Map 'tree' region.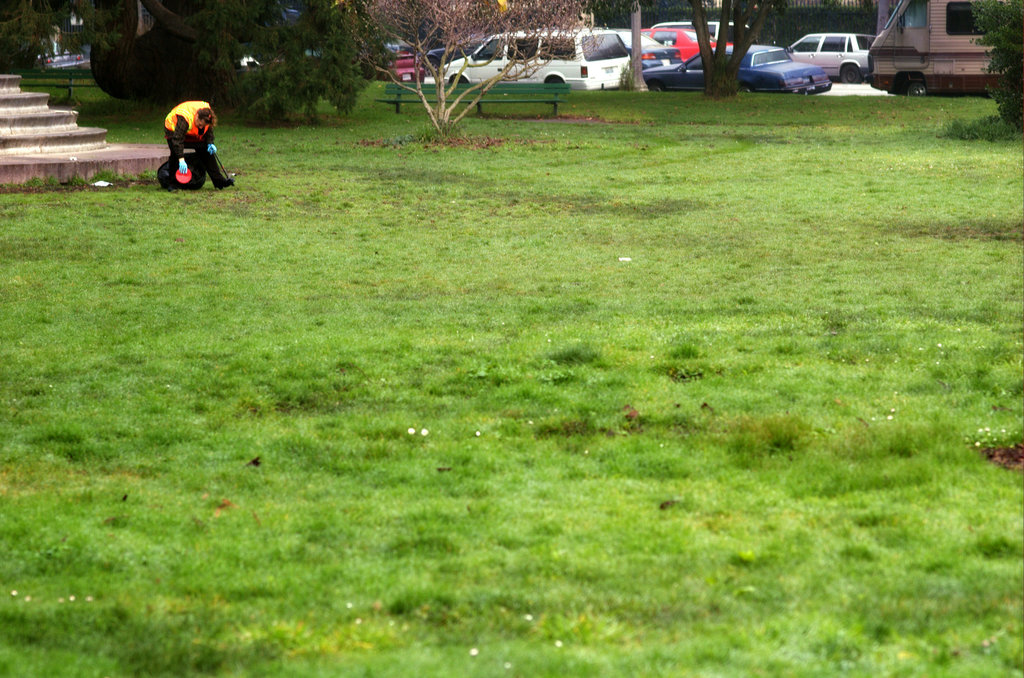
Mapped to 682:0:791:106.
